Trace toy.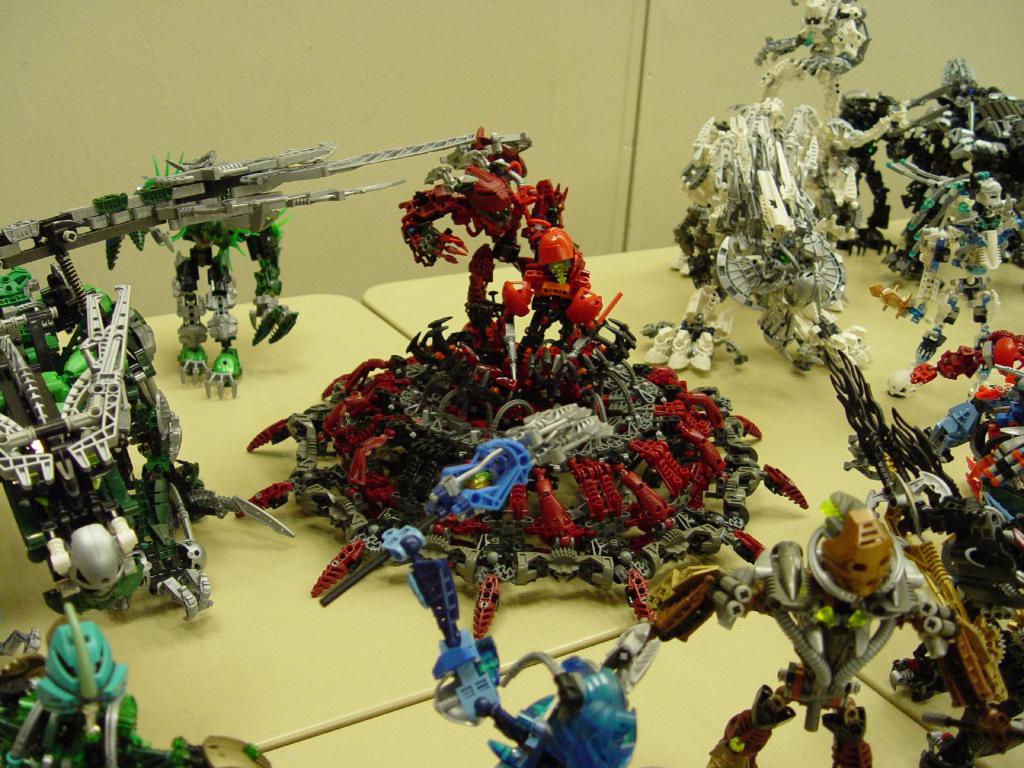
Traced to detection(318, 440, 756, 767).
